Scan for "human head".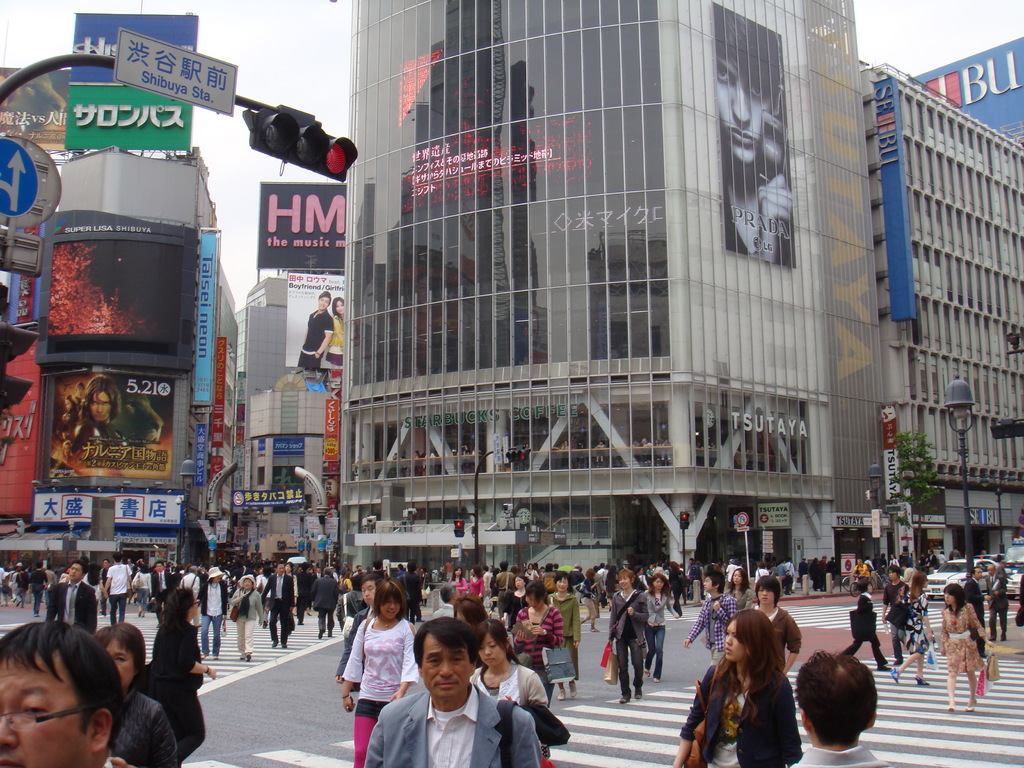
Scan result: {"x1": 242, "y1": 575, "x2": 255, "y2": 590}.
